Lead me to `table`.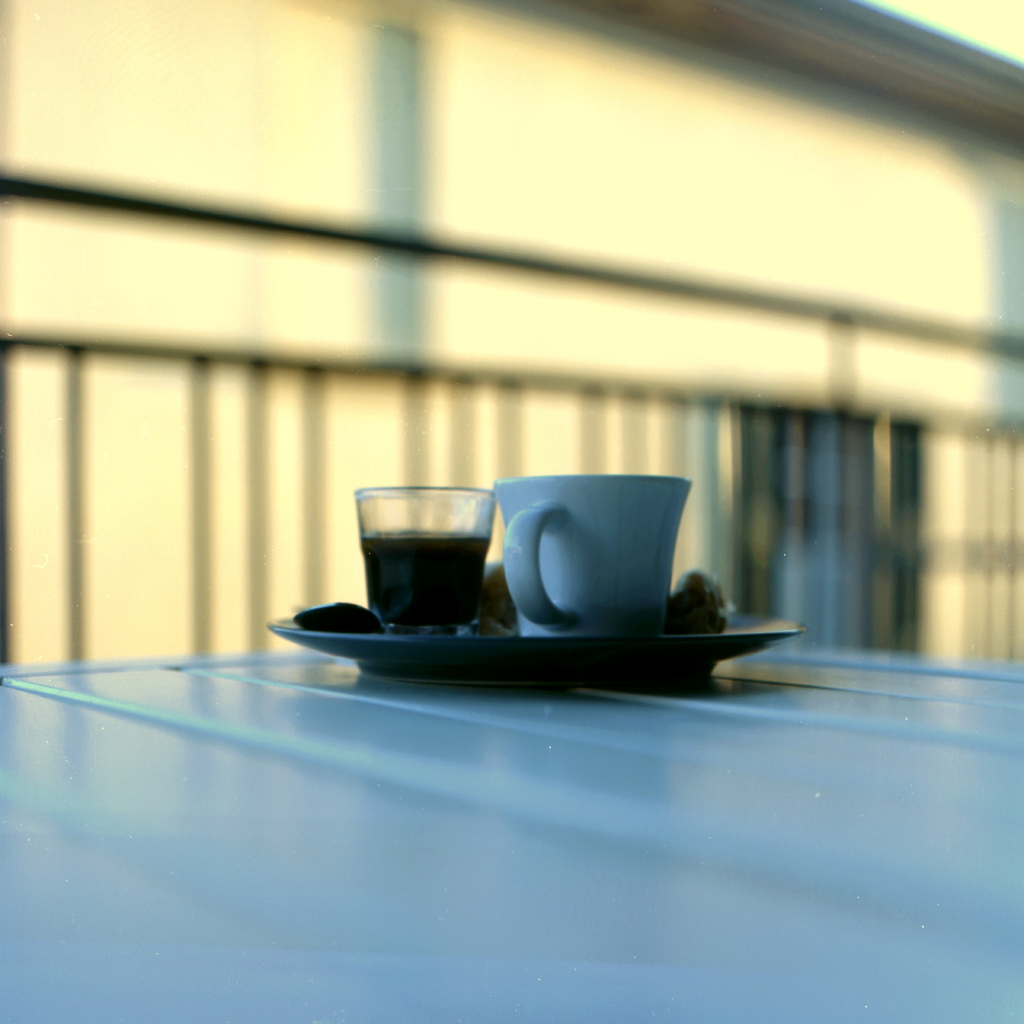
Lead to 0:612:1023:982.
